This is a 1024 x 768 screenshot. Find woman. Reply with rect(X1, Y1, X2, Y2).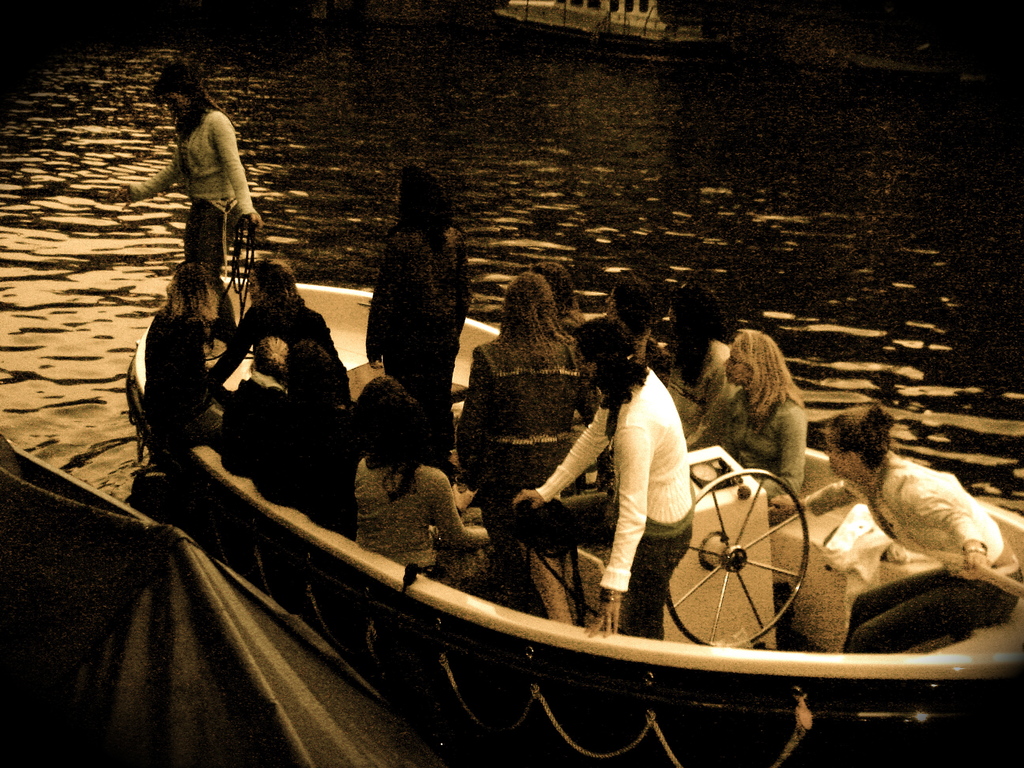
rect(193, 253, 356, 433).
